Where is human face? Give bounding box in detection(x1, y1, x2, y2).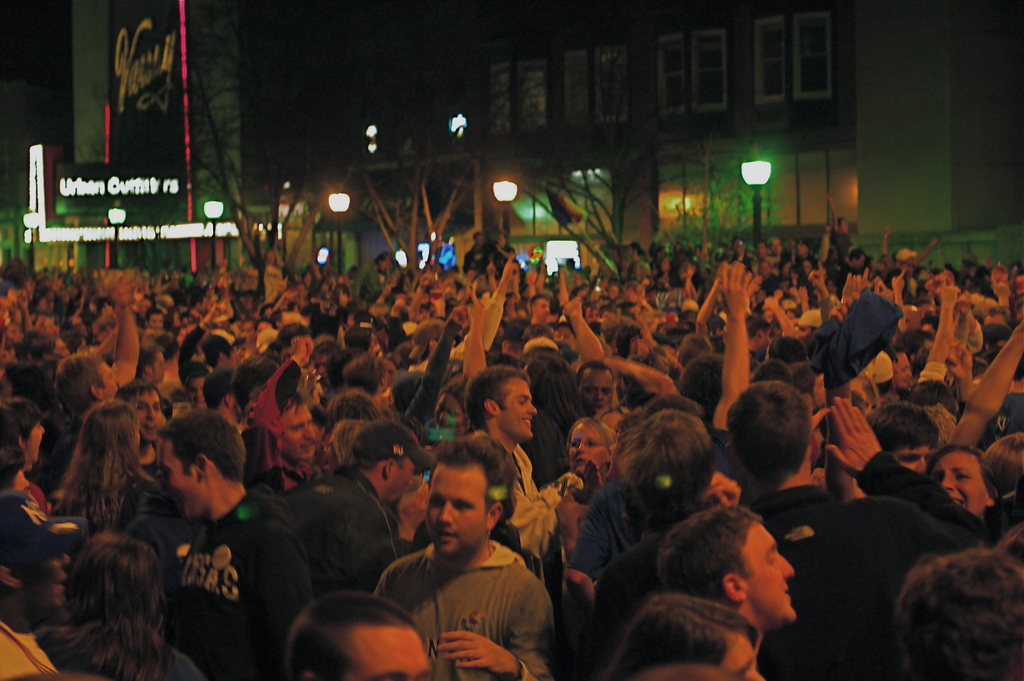
detection(579, 364, 612, 407).
